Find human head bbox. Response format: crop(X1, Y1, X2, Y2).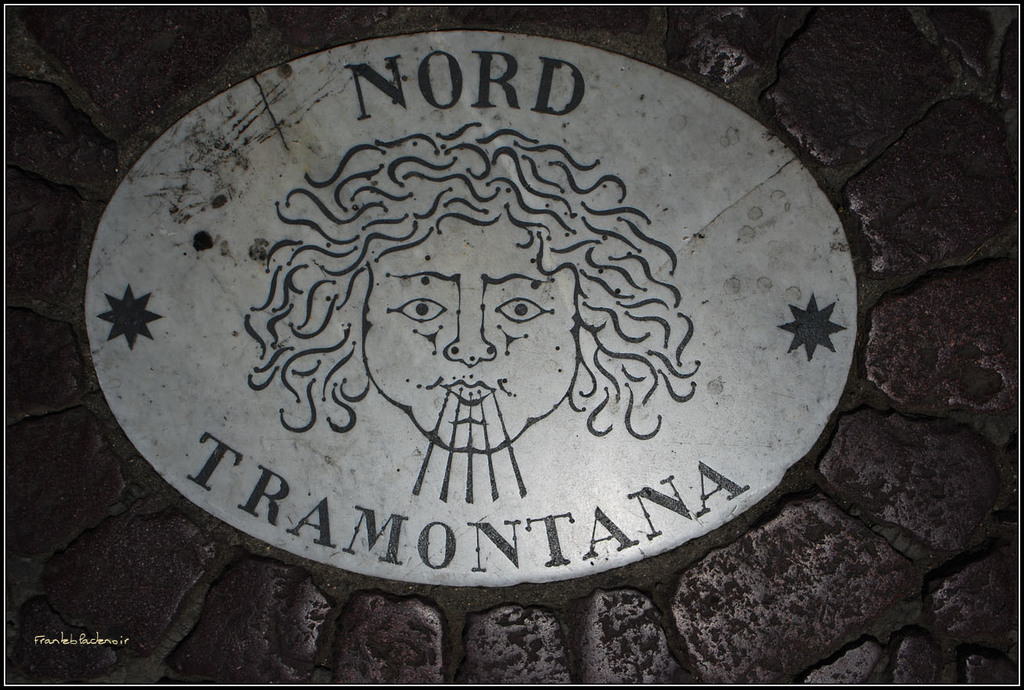
crop(288, 149, 689, 482).
